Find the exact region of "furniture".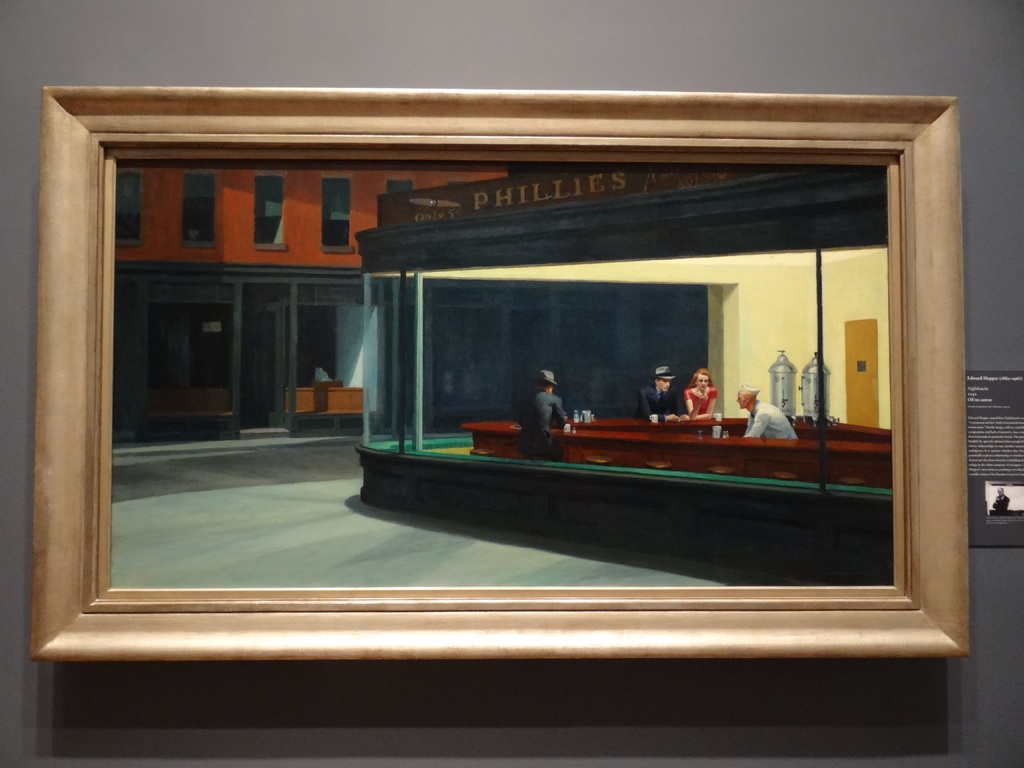
Exact region: bbox=[460, 416, 893, 488].
